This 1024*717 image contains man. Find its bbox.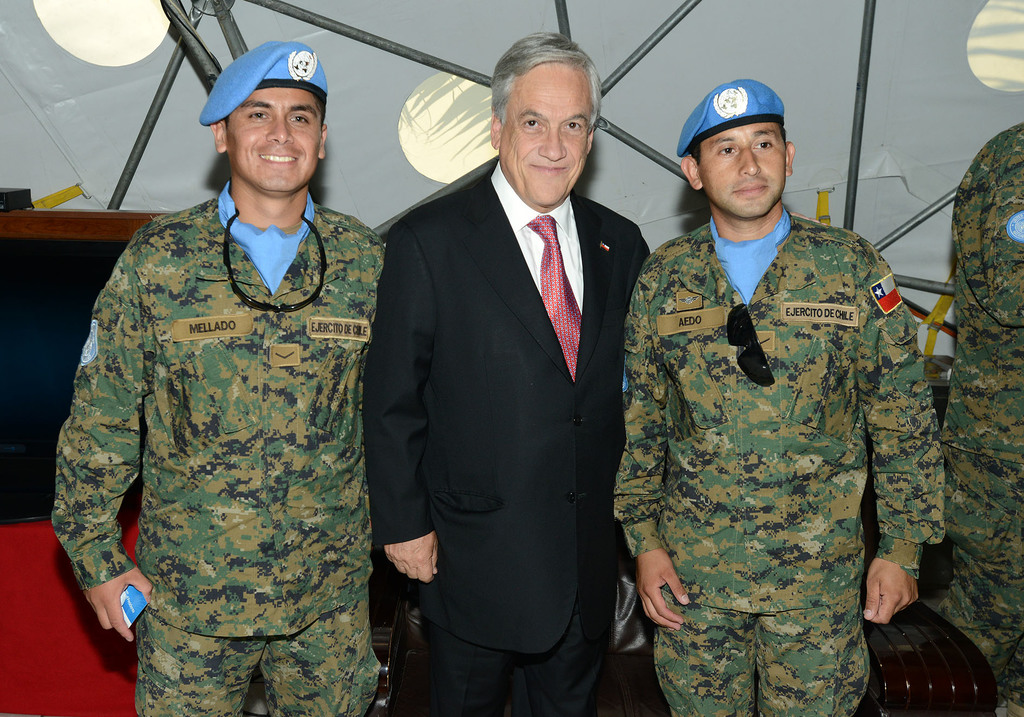
x1=50 y1=38 x2=385 y2=716.
